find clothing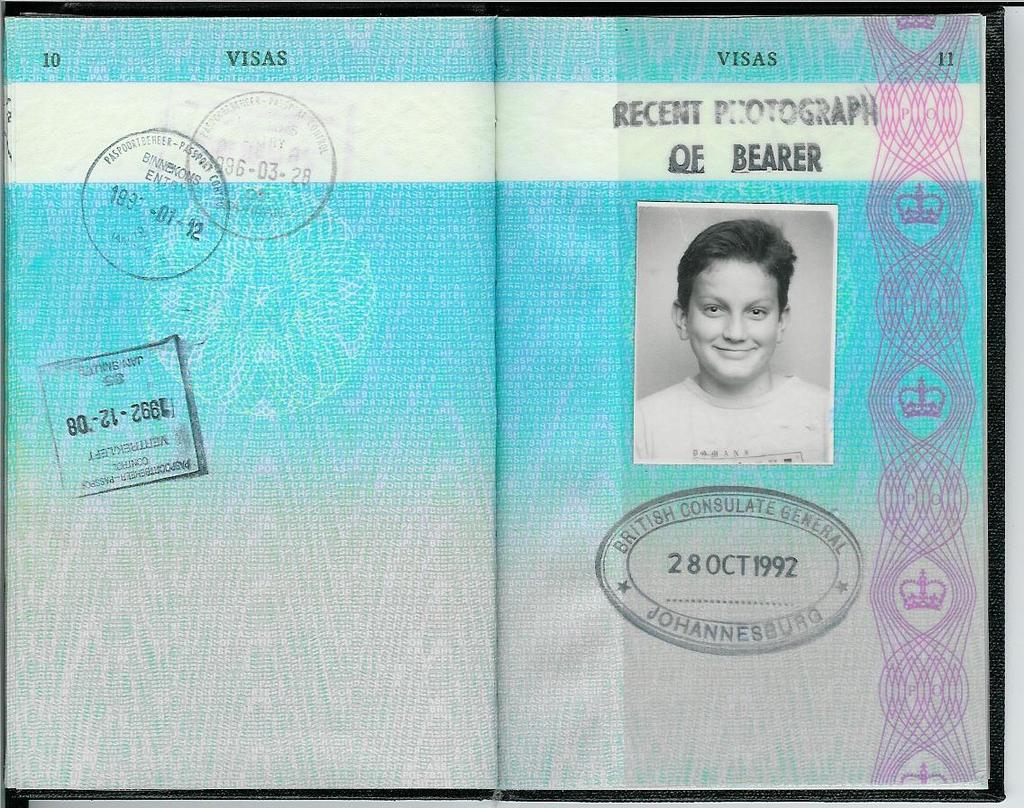
{"x1": 635, "y1": 364, "x2": 831, "y2": 463}
